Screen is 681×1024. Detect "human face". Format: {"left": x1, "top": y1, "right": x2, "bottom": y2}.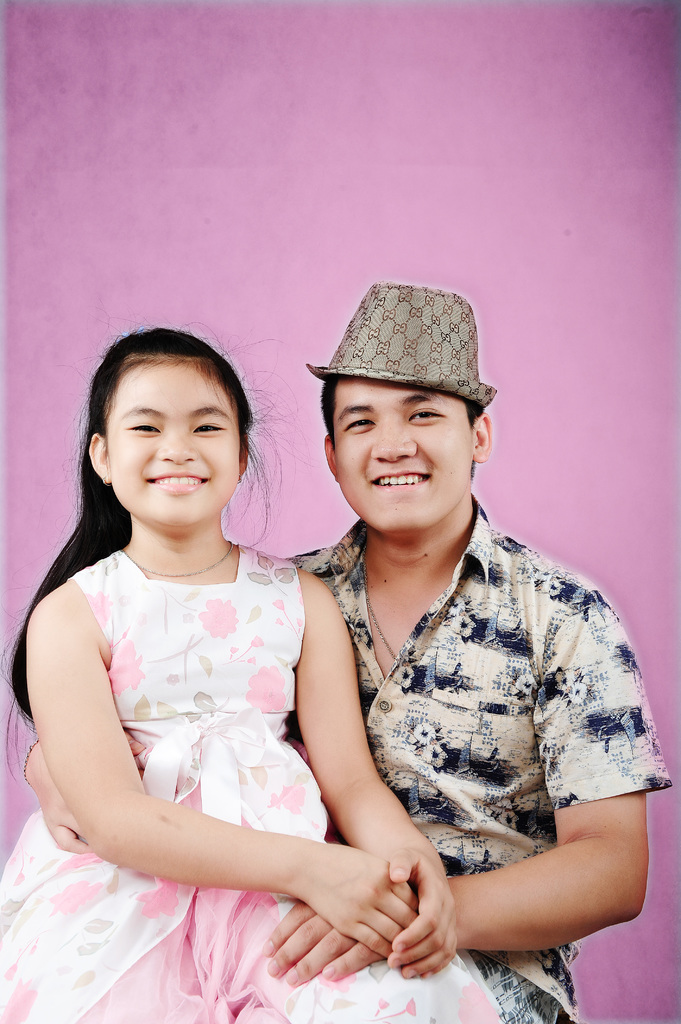
{"left": 335, "top": 379, "right": 478, "bottom": 535}.
